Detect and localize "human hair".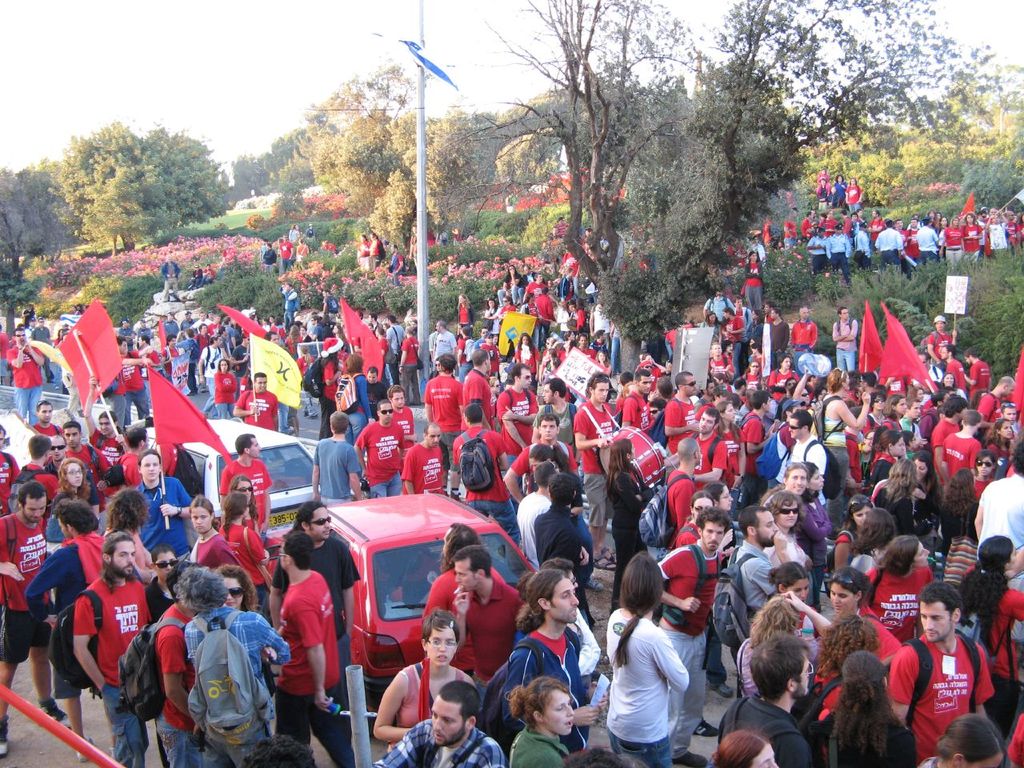
Localized at x1=98, y1=532, x2=136, y2=590.
